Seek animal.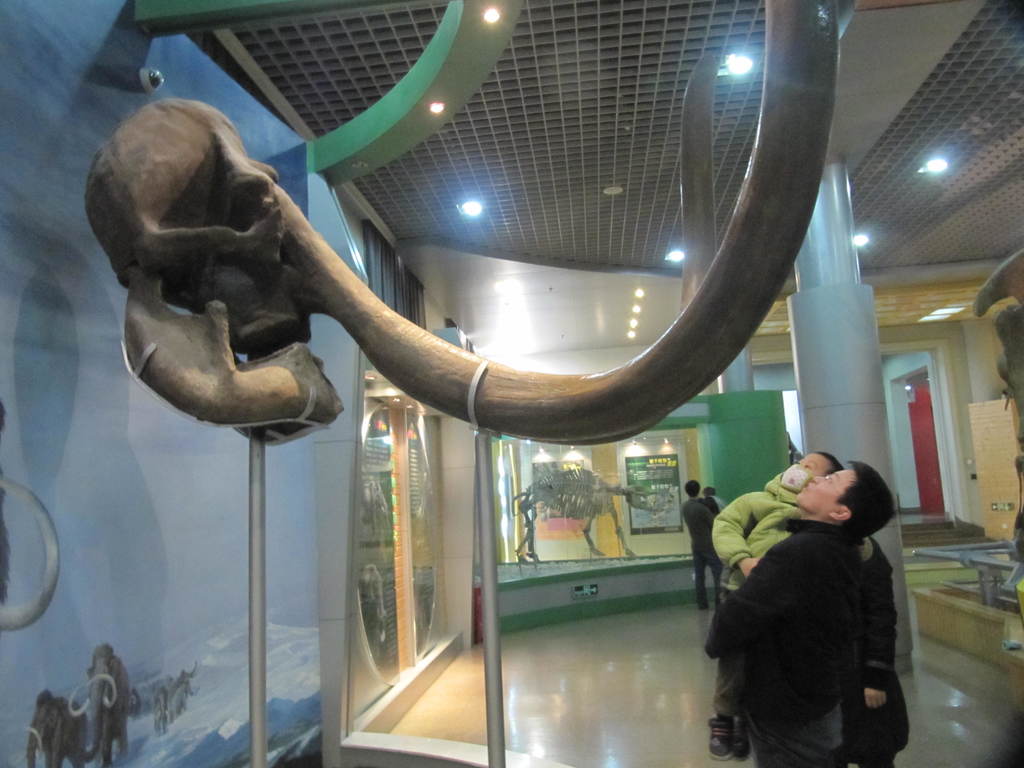
box=[26, 691, 86, 767].
